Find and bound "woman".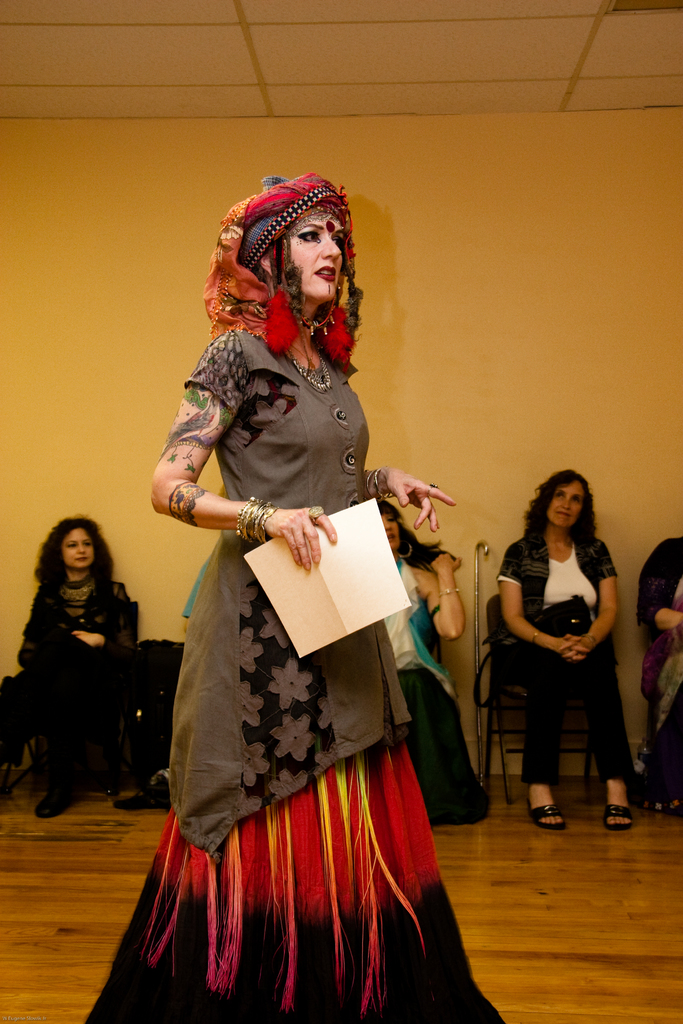
Bound: 15:511:134:812.
